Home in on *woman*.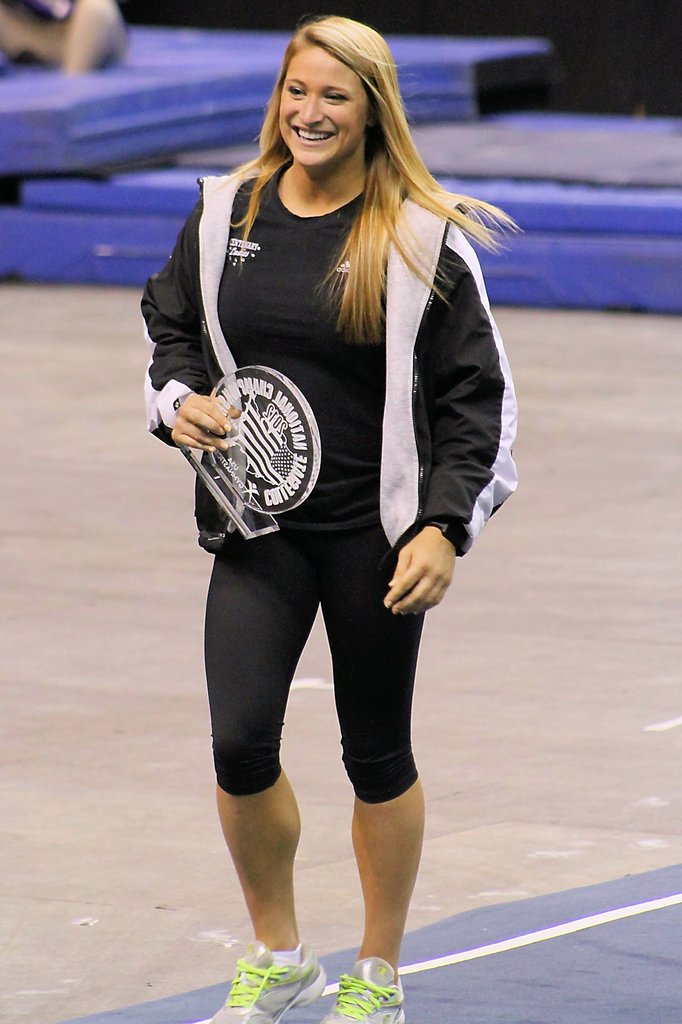
Homed in at {"left": 148, "top": 14, "right": 514, "bottom": 972}.
